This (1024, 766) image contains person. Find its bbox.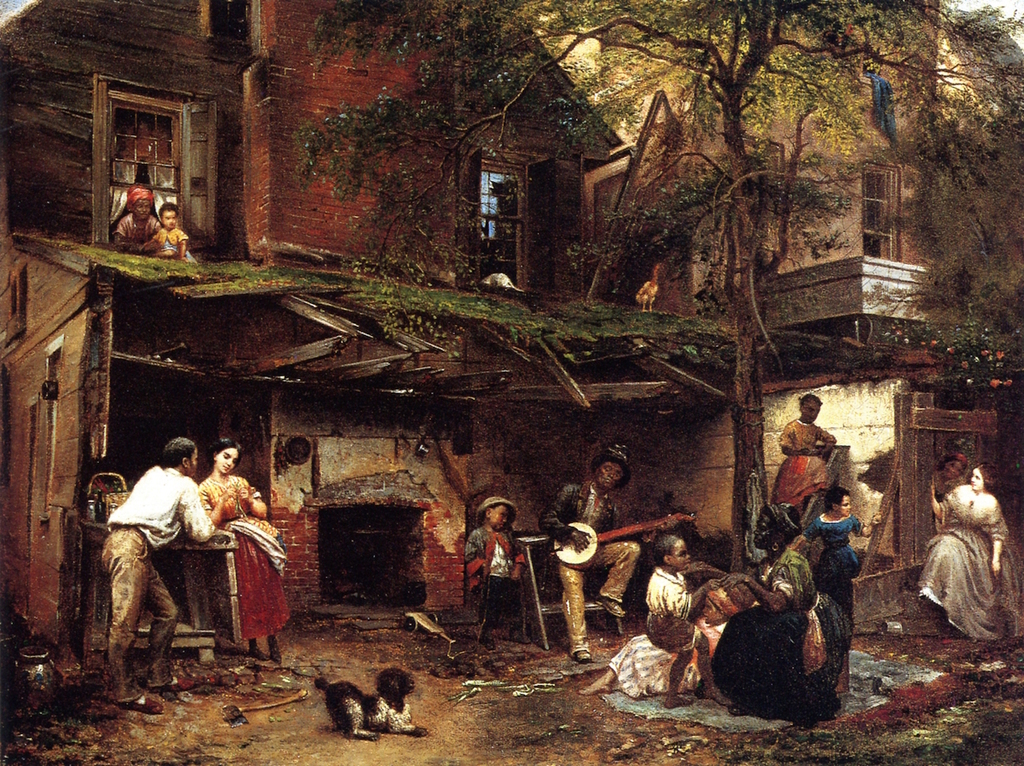
pyautogui.locateOnScreen(931, 461, 1022, 640).
